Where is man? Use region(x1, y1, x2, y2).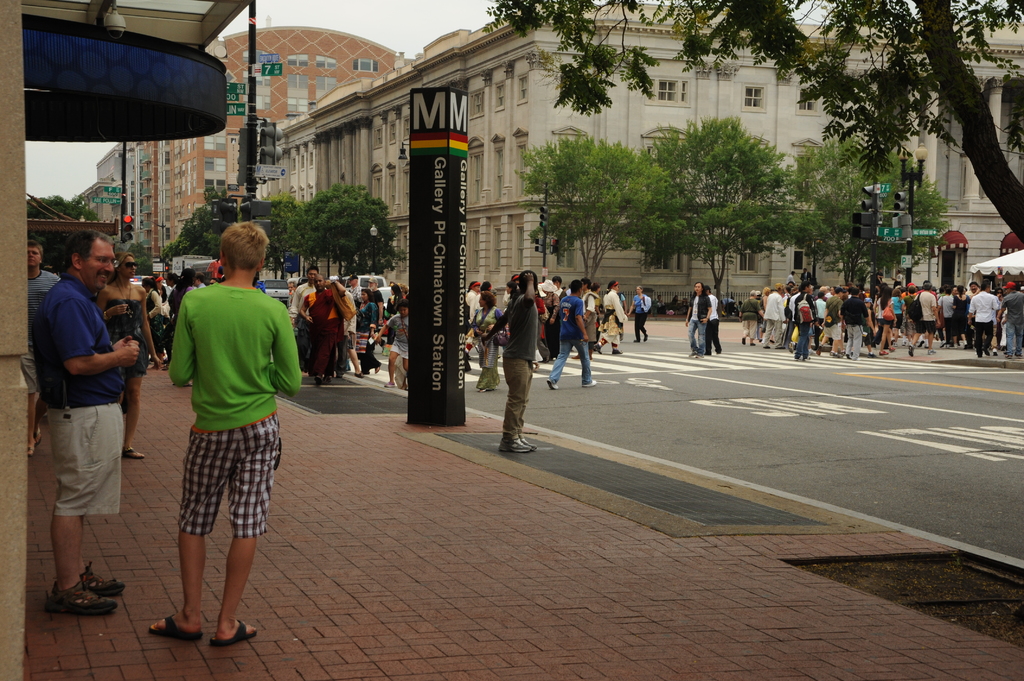
region(293, 266, 312, 376).
